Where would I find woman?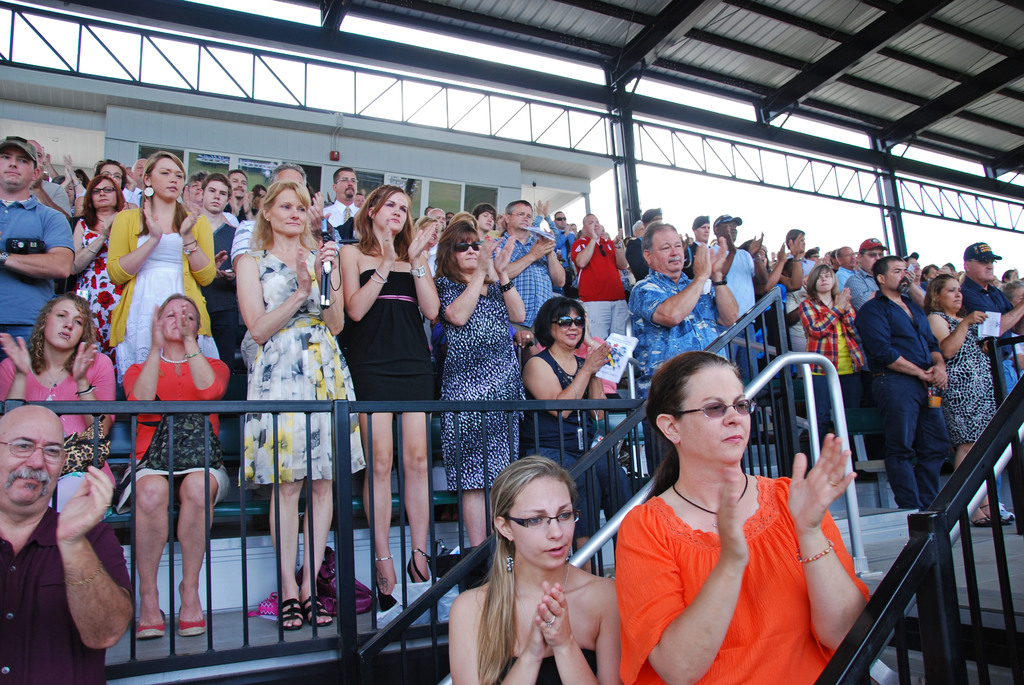
At bbox=[428, 222, 533, 560].
